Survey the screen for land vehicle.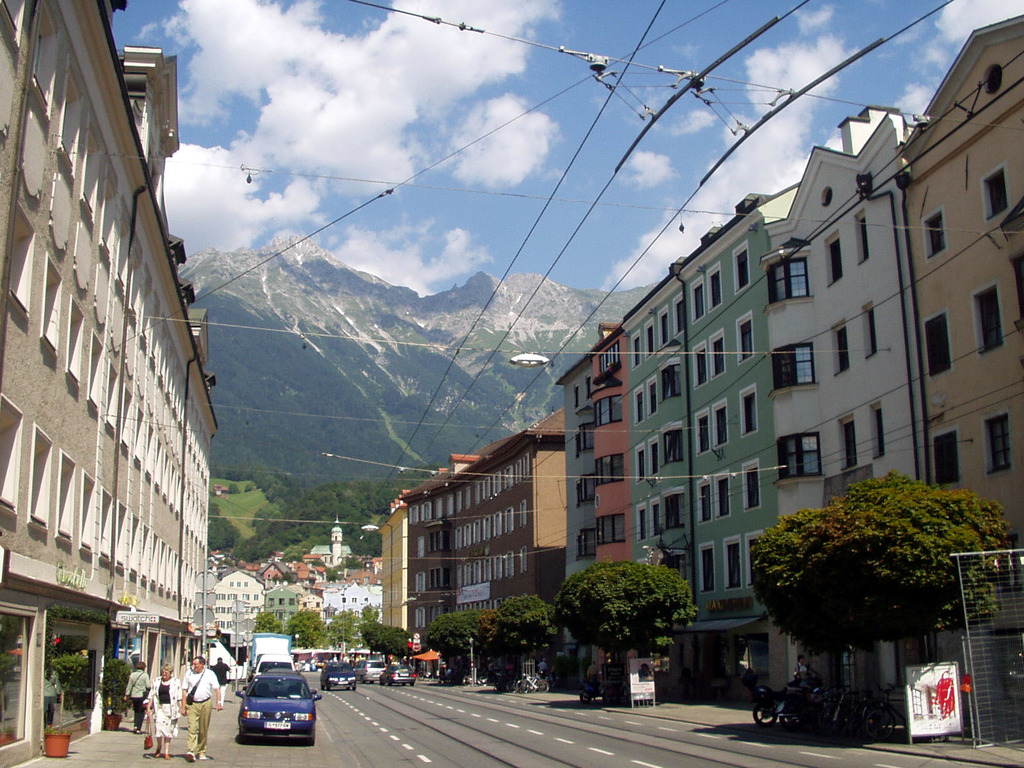
Survey found: x1=758, y1=669, x2=816, y2=724.
